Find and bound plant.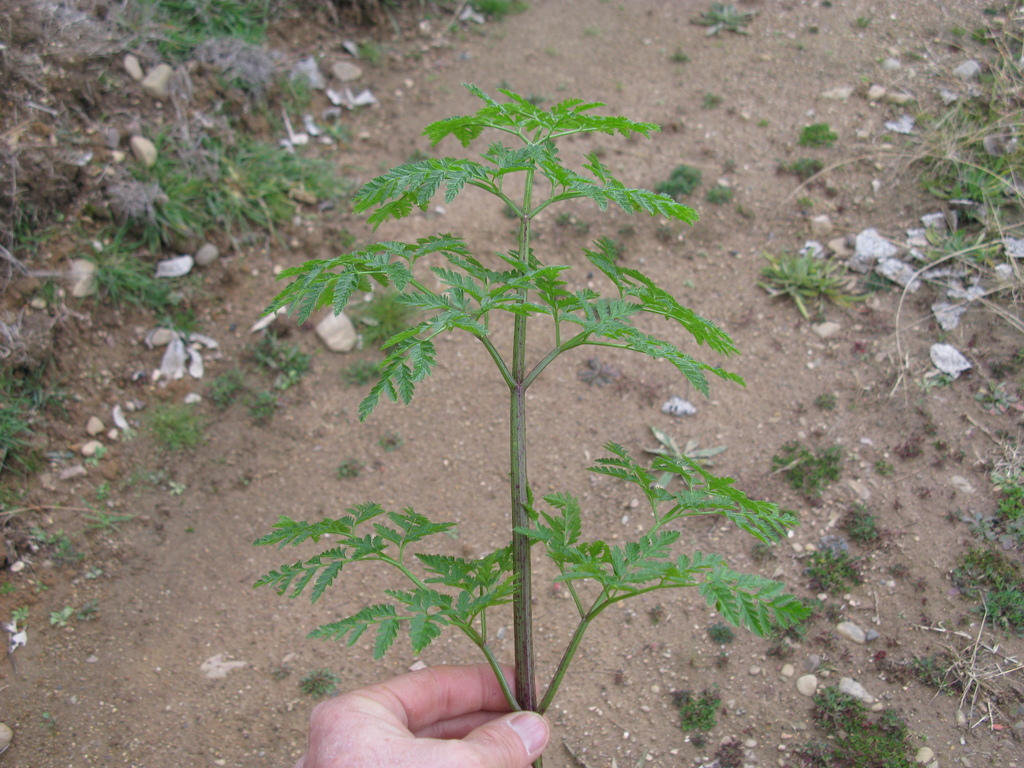
Bound: 838,501,893,553.
